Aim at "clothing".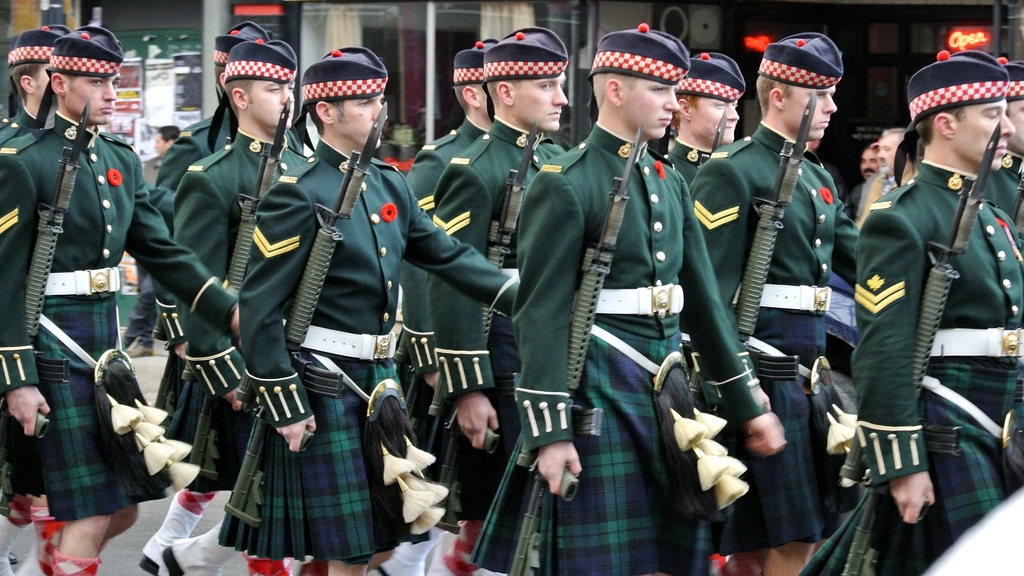
Aimed at 525 90 735 570.
